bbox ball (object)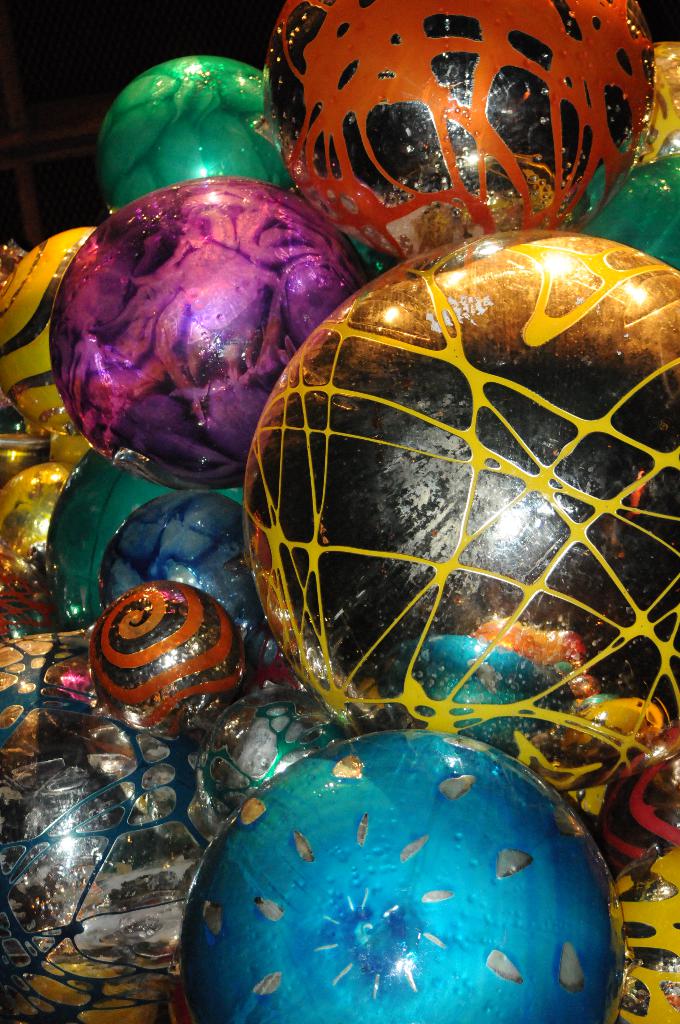
[left=110, top=497, right=254, bottom=669]
